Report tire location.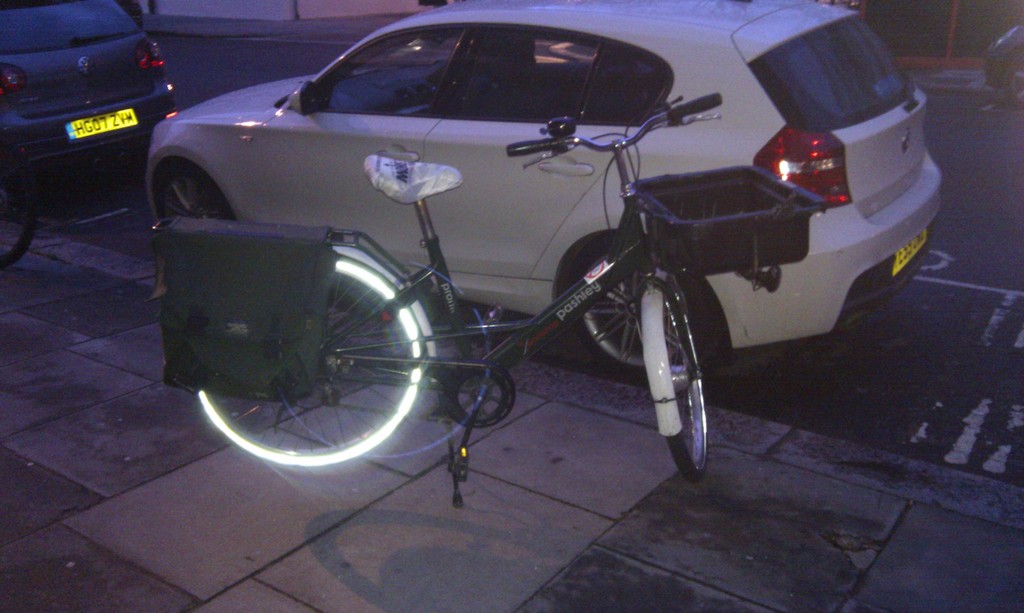
Report: crop(566, 234, 698, 378).
